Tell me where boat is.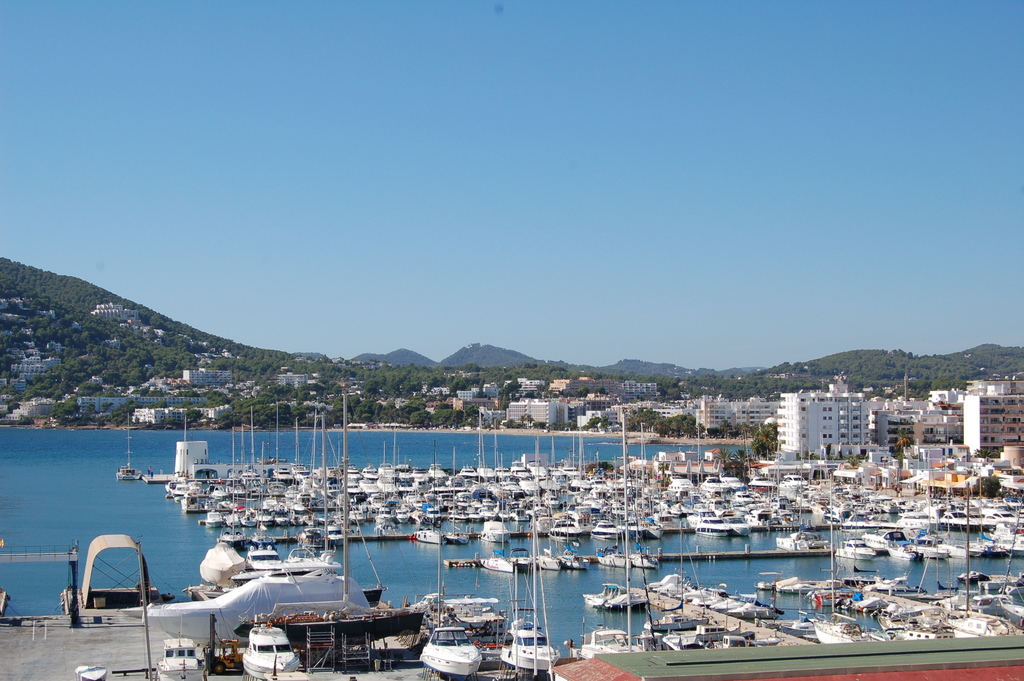
boat is at 572:618:643:655.
